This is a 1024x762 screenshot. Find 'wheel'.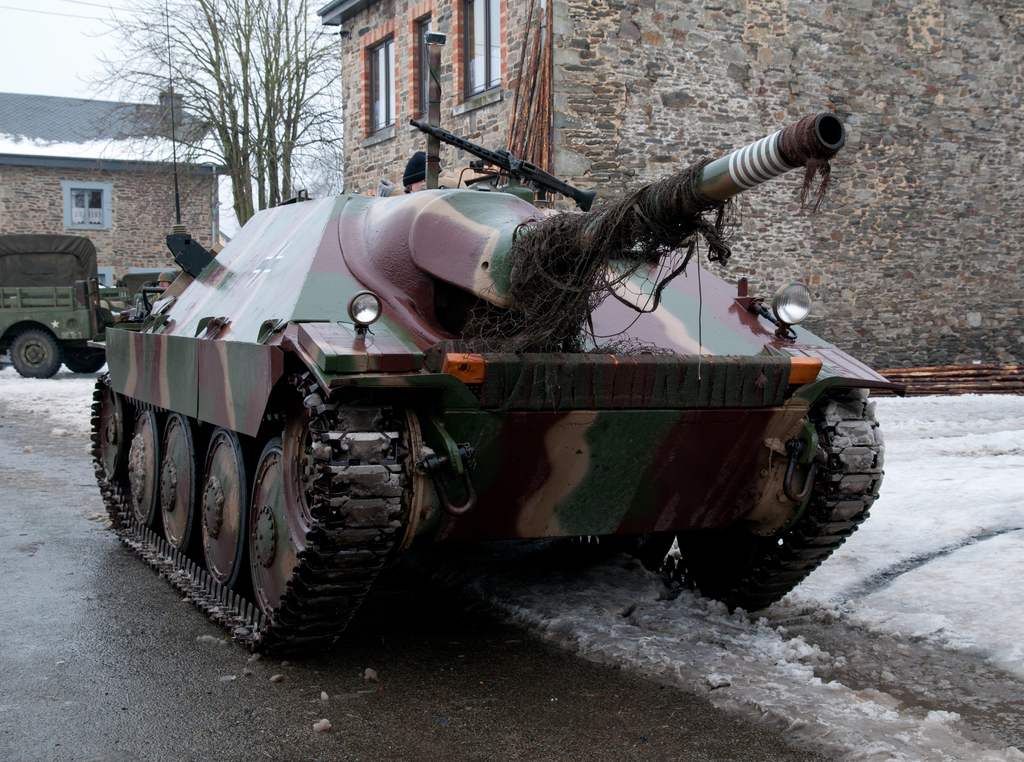
Bounding box: x1=241 y1=433 x2=299 y2=626.
